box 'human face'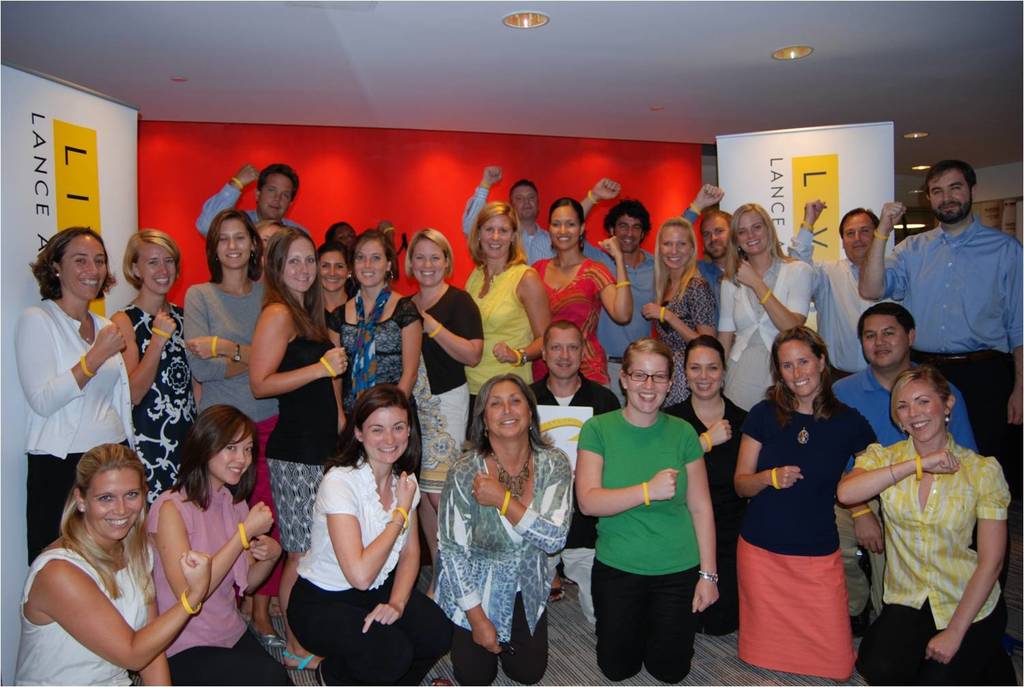
Rect(777, 344, 819, 395)
